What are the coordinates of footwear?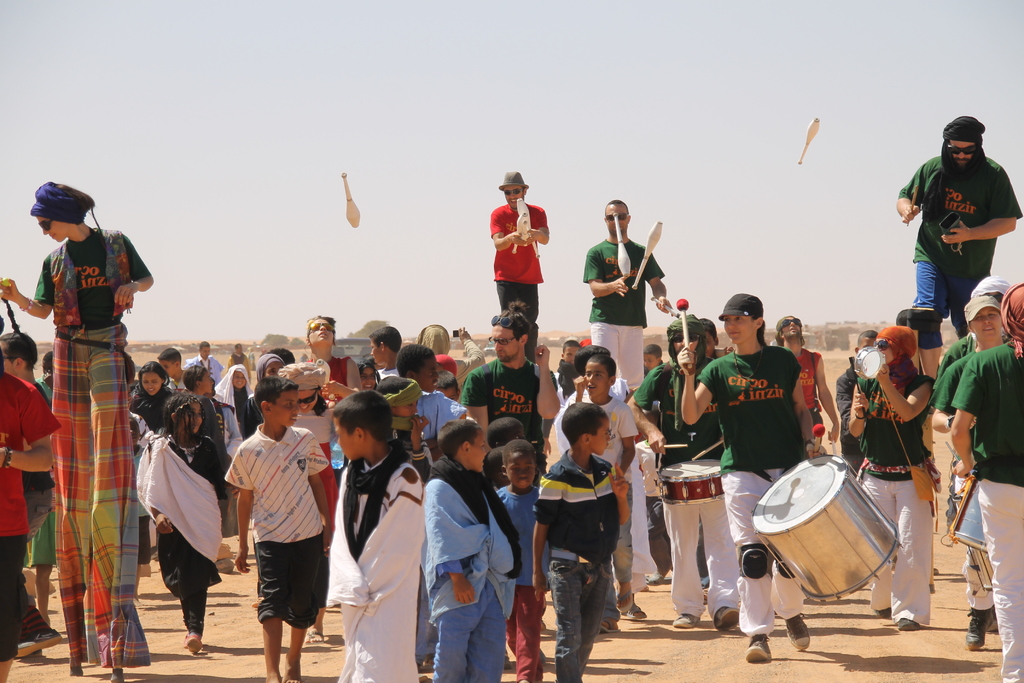
[x1=715, y1=605, x2=739, y2=634].
